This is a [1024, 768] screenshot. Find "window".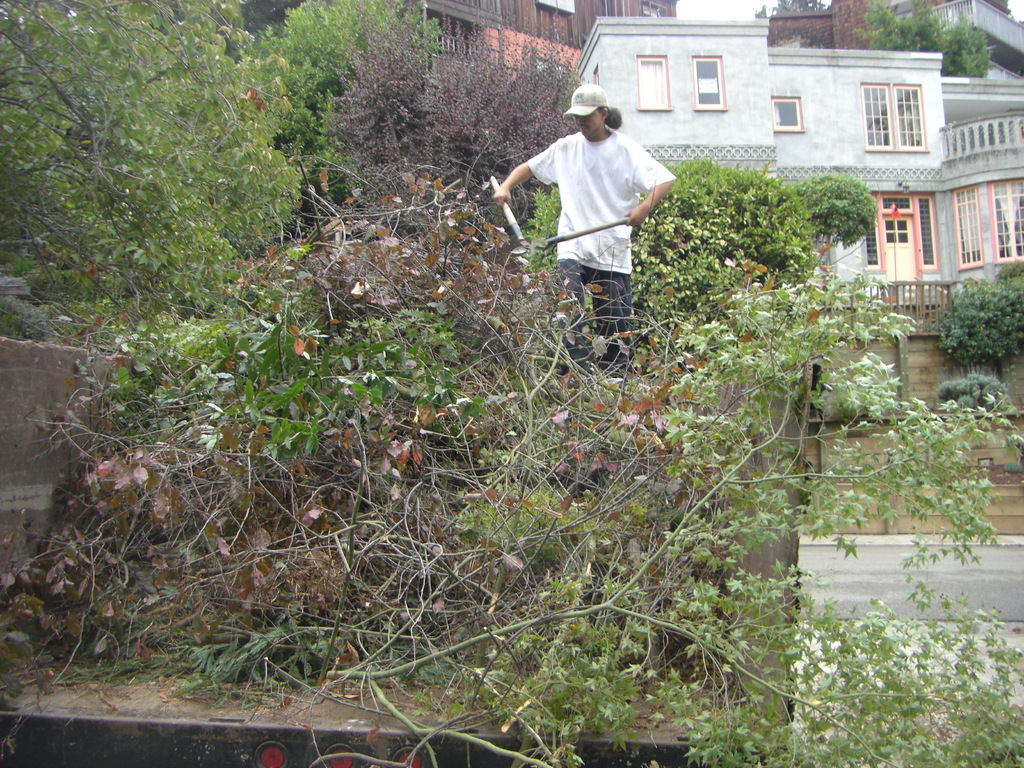
Bounding box: bbox=(890, 84, 929, 152).
